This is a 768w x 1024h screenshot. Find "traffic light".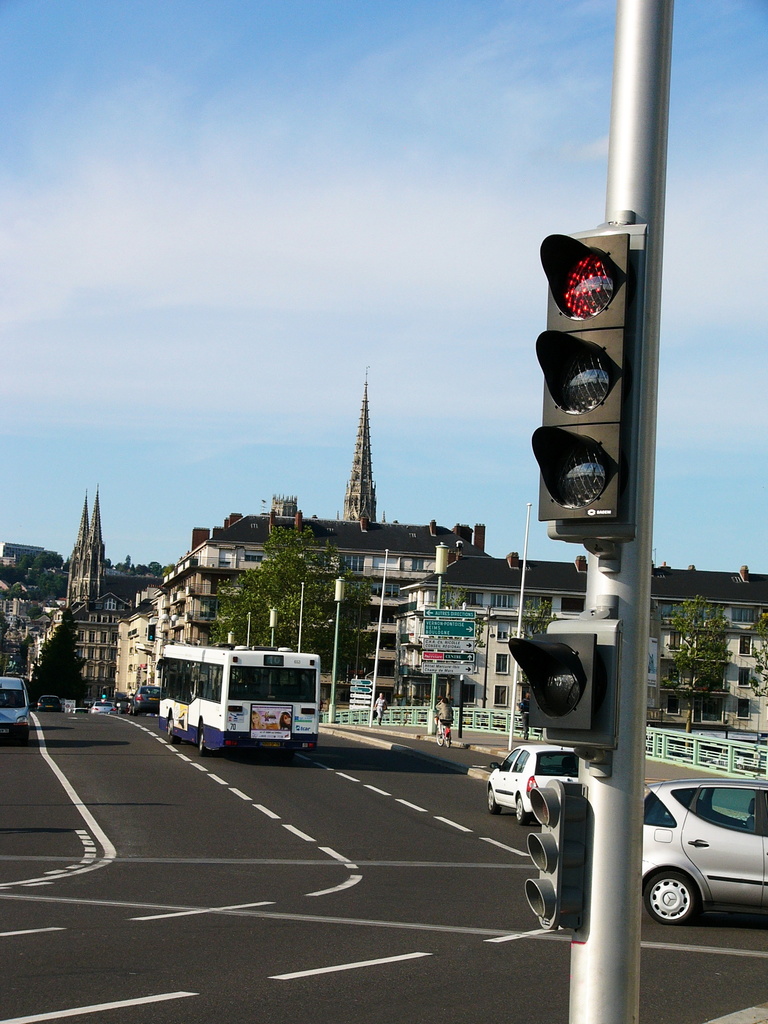
Bounding box: 102:689:105:700.
